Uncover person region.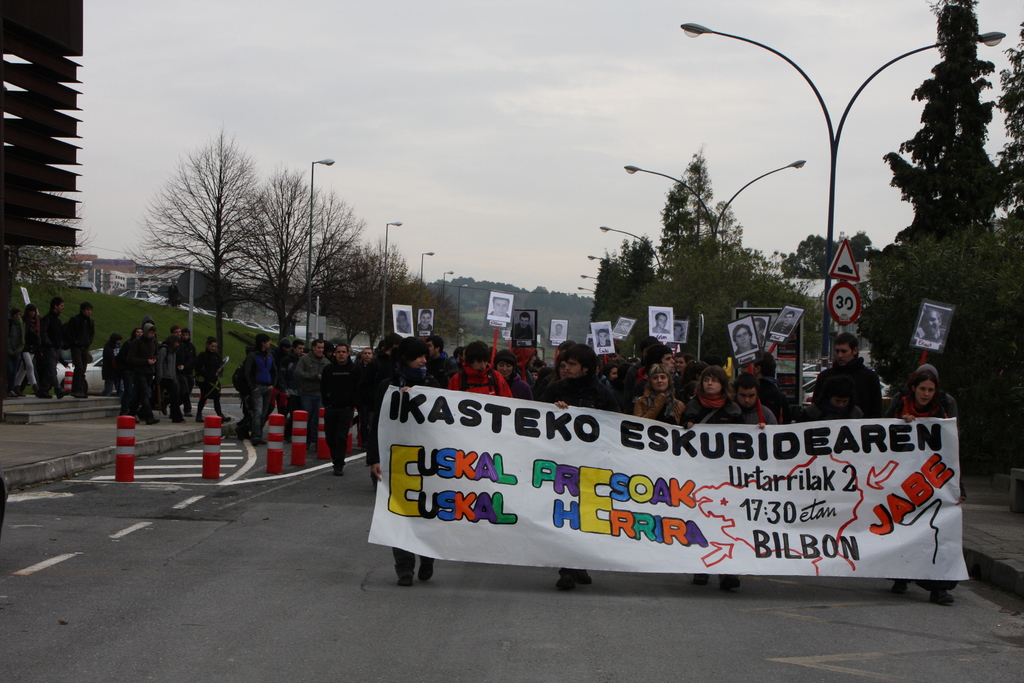
Uncovered: left=35, top=290, right=68, bottom=395.
